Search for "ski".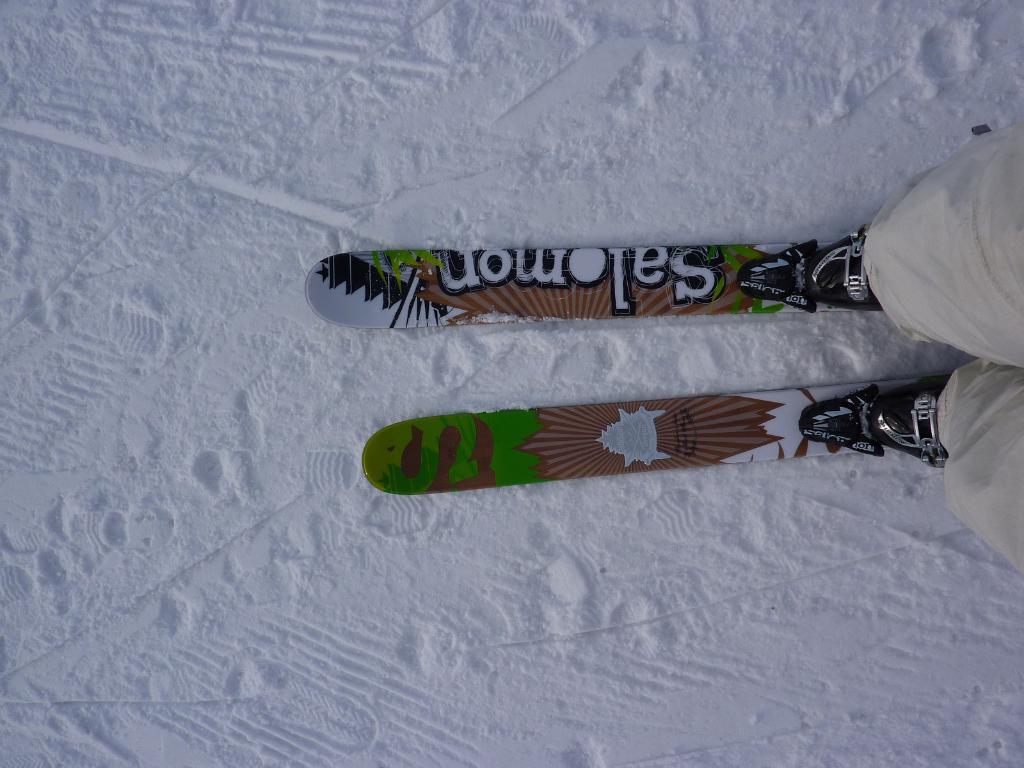
Found at left=361, top=383, right=886, bottom=501.
